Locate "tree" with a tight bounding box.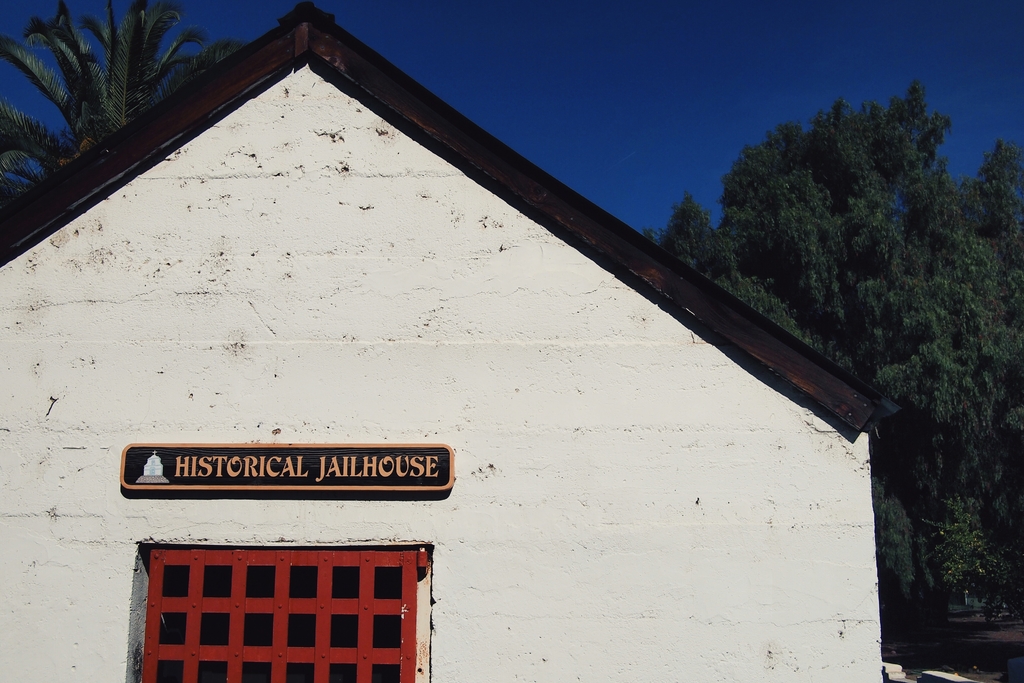
select_region(0, 1, 250, 208).
